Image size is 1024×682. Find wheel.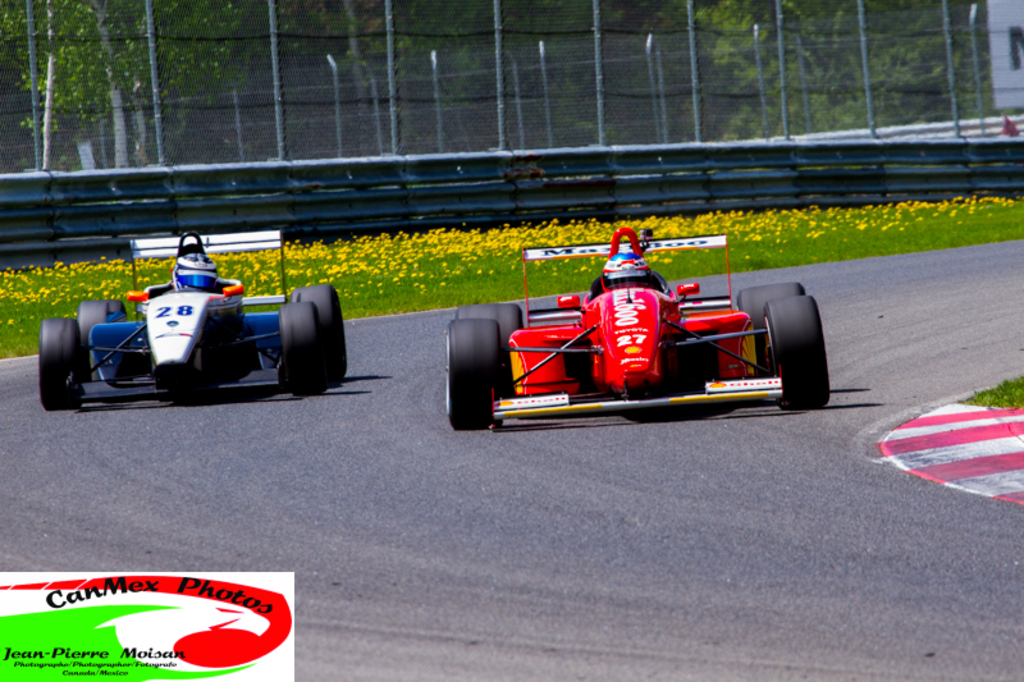
pyautogui.locateOnScreen(291, 284, 347, 383).
